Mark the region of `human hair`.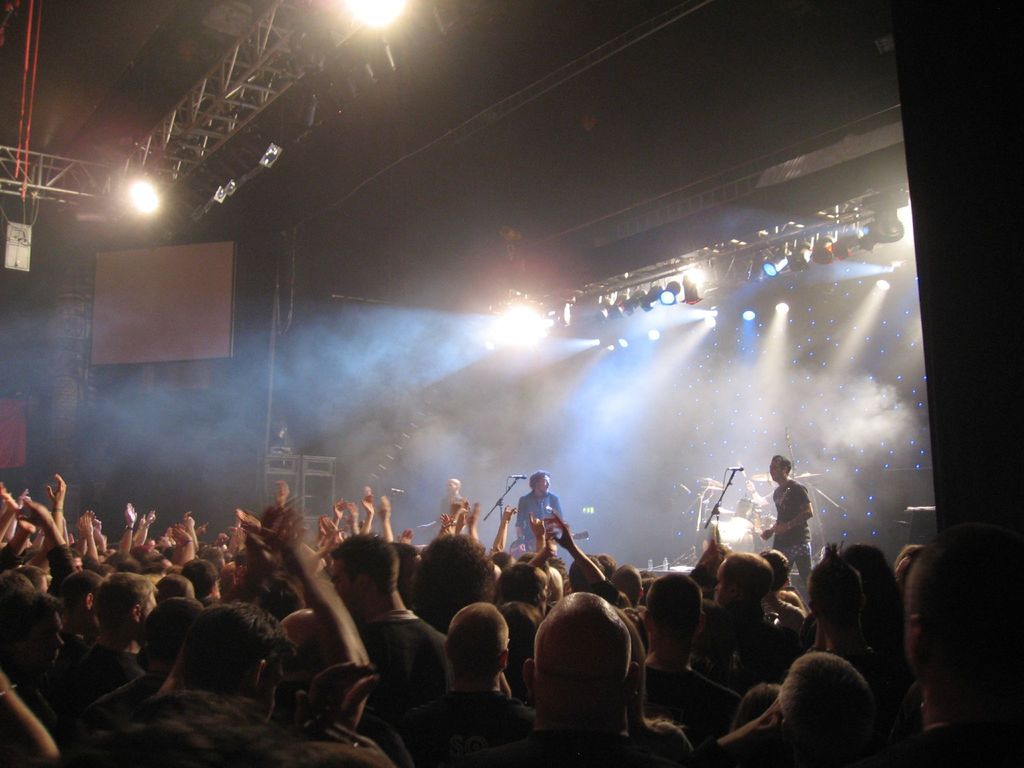
Region: bbox=(532, 468, 554, 490).
